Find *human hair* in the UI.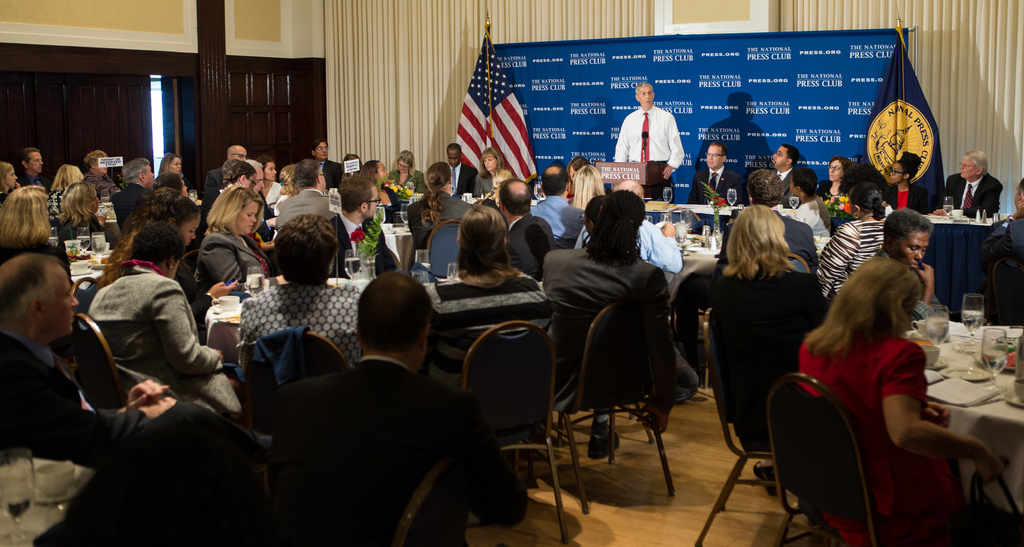
UI element at BBox(452, 188, 504, 274).
